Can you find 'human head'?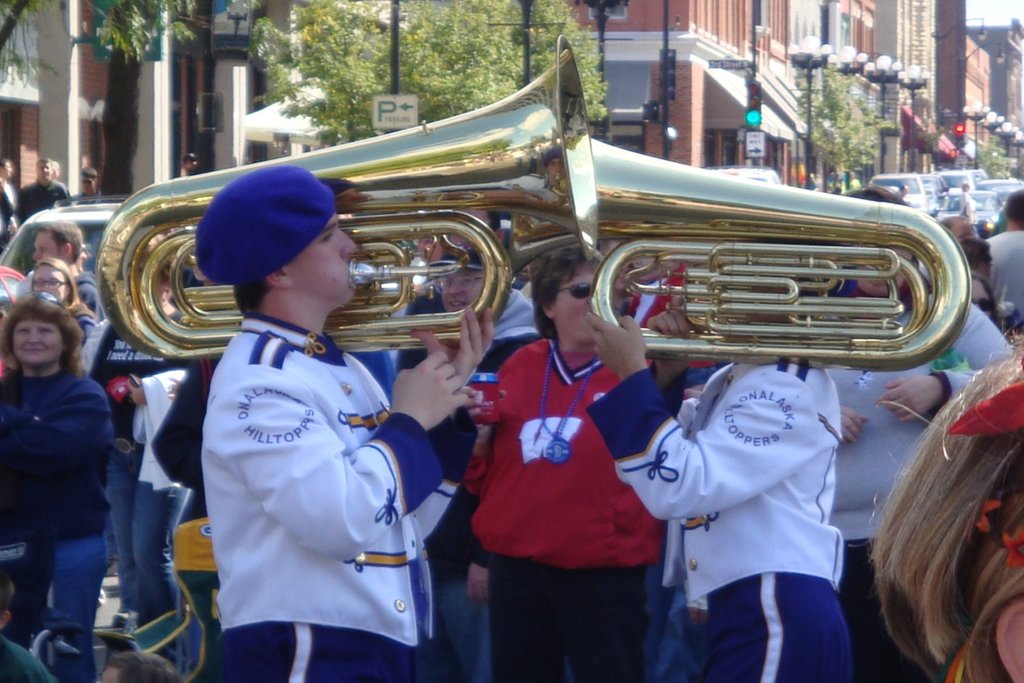
Yes, bounding box: bbox(95, 647, 182, 682).
